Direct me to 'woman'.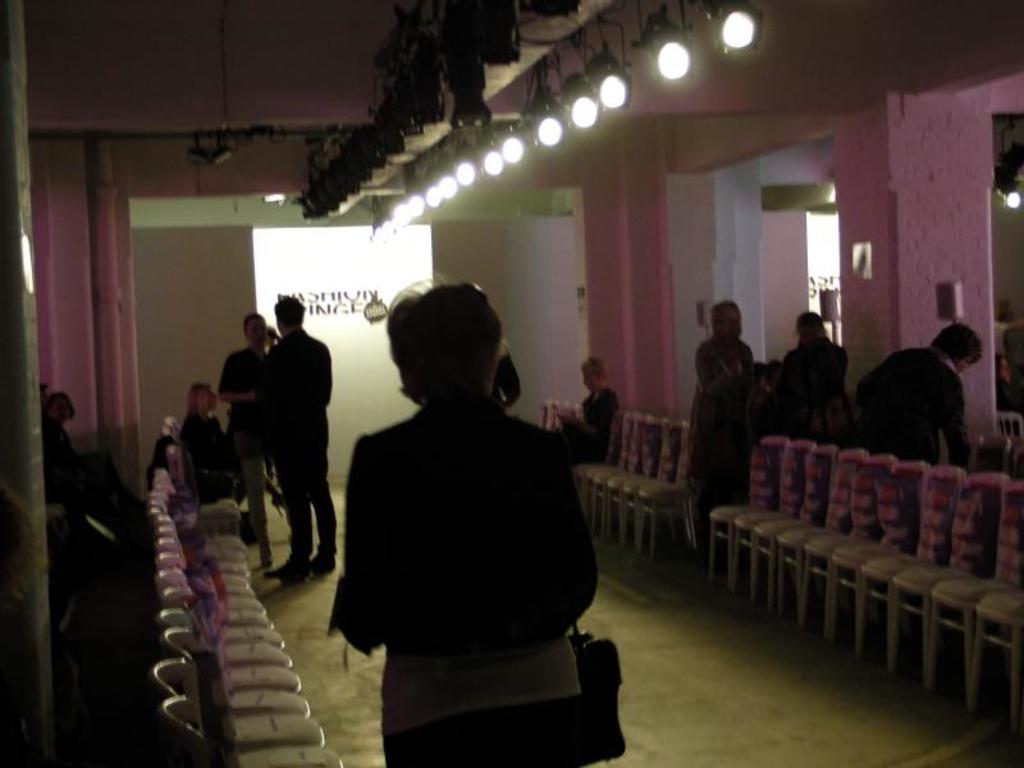
Direction: box=[173, 378, 288, 522].
